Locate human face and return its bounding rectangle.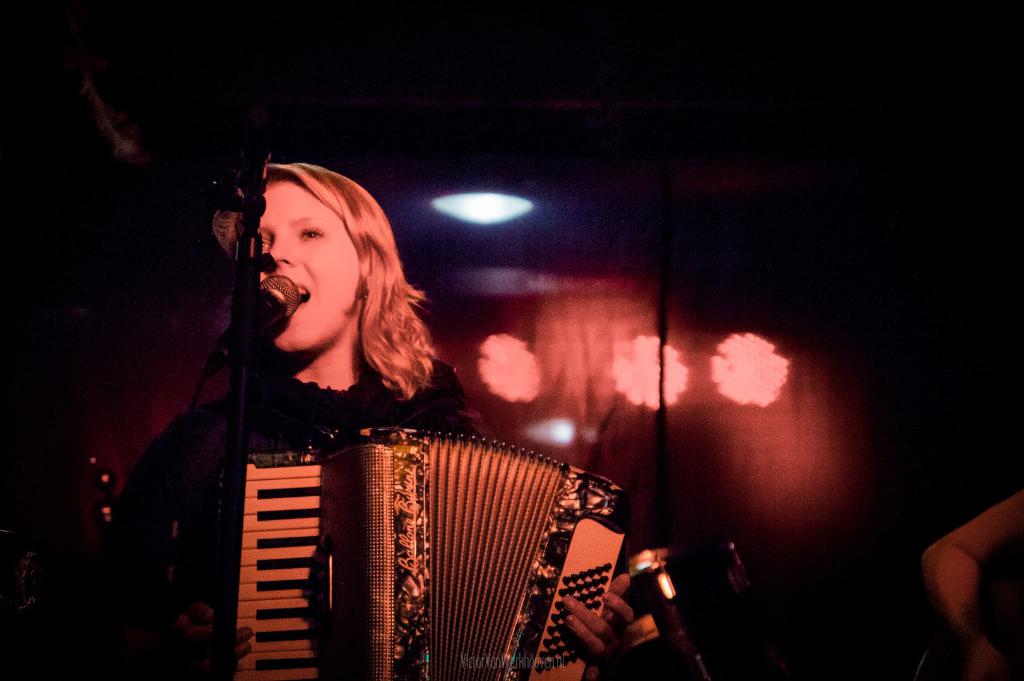
l=260, t=178, r=364, b=351.
